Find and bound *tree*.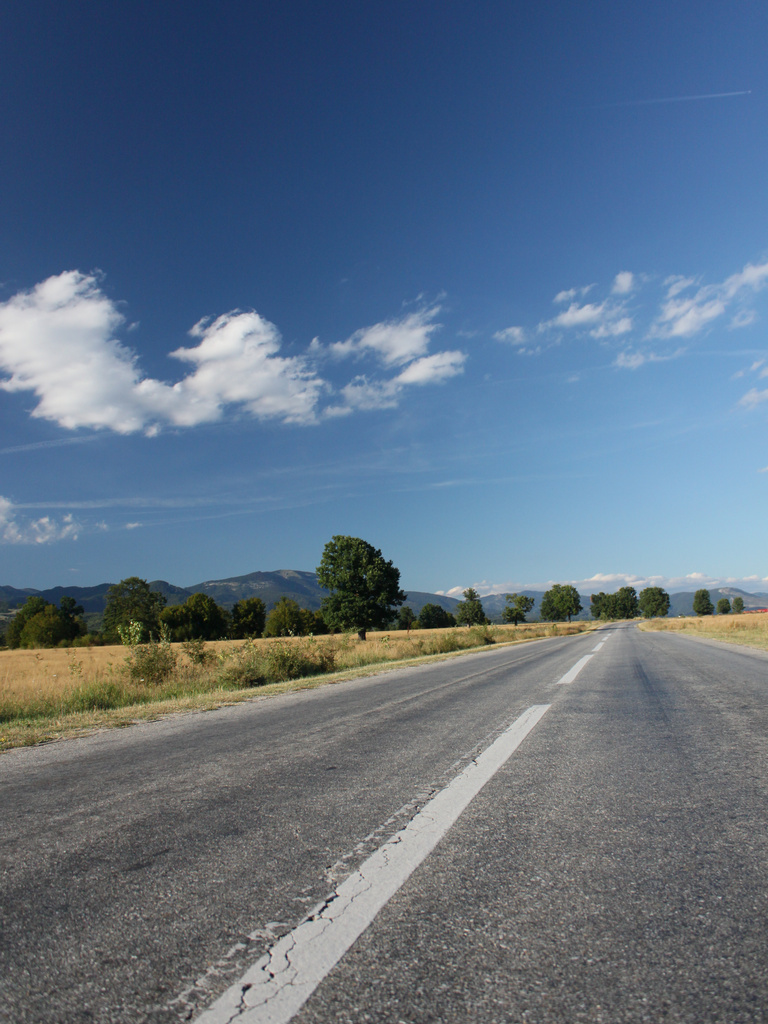
Bound: bbox=[720, 596, 733, 612].
